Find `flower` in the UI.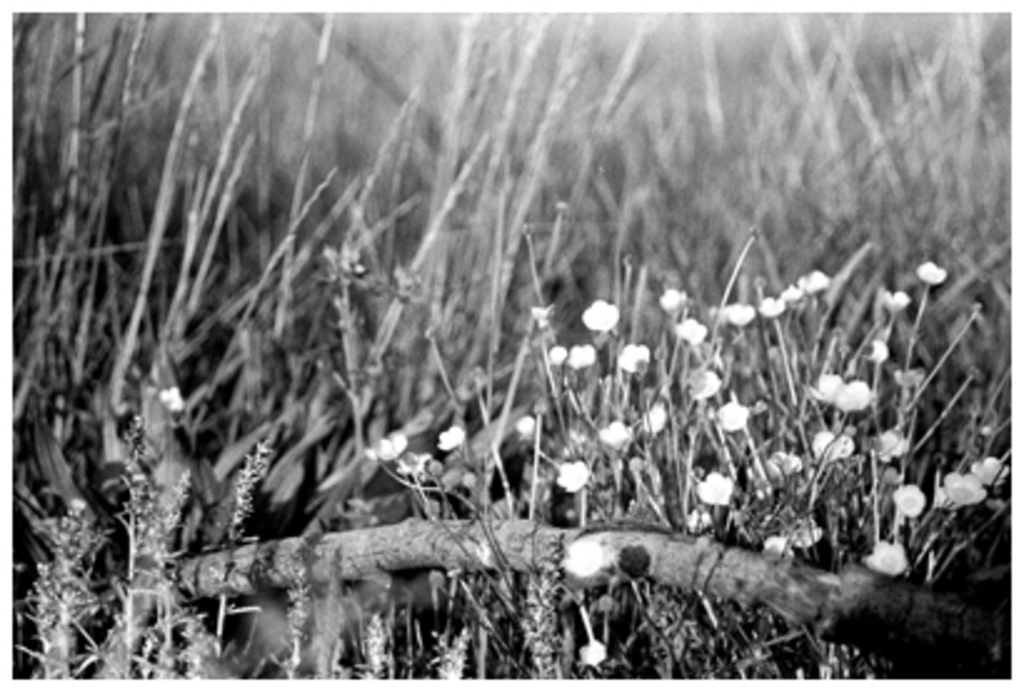
UI element at crop(579, 642, 607, 667).
